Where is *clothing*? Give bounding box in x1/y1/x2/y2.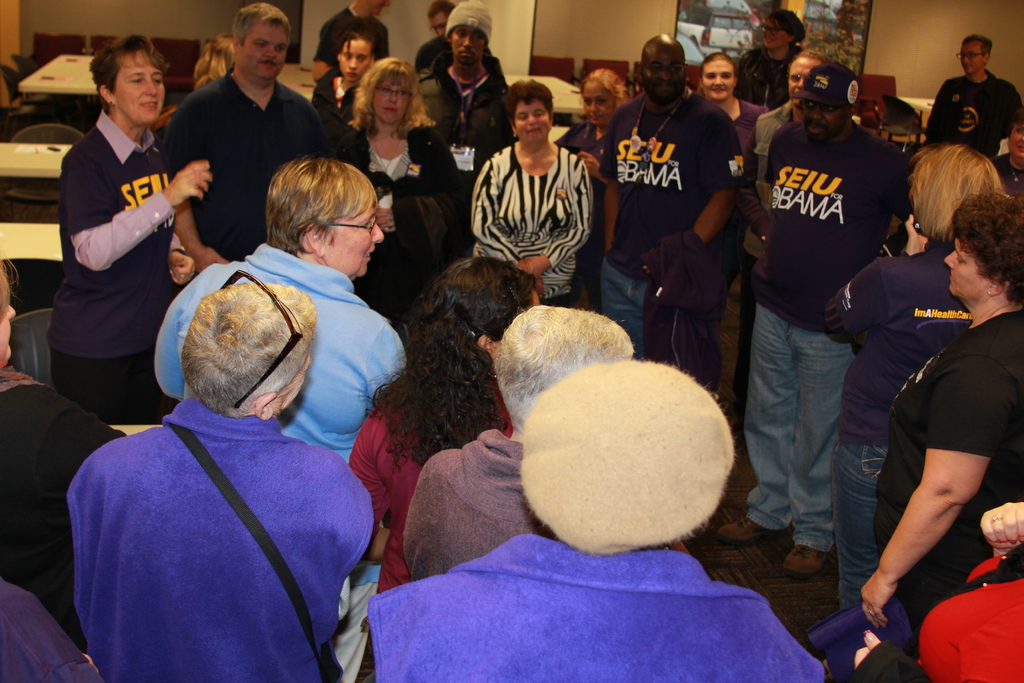
413/29/448/65.
